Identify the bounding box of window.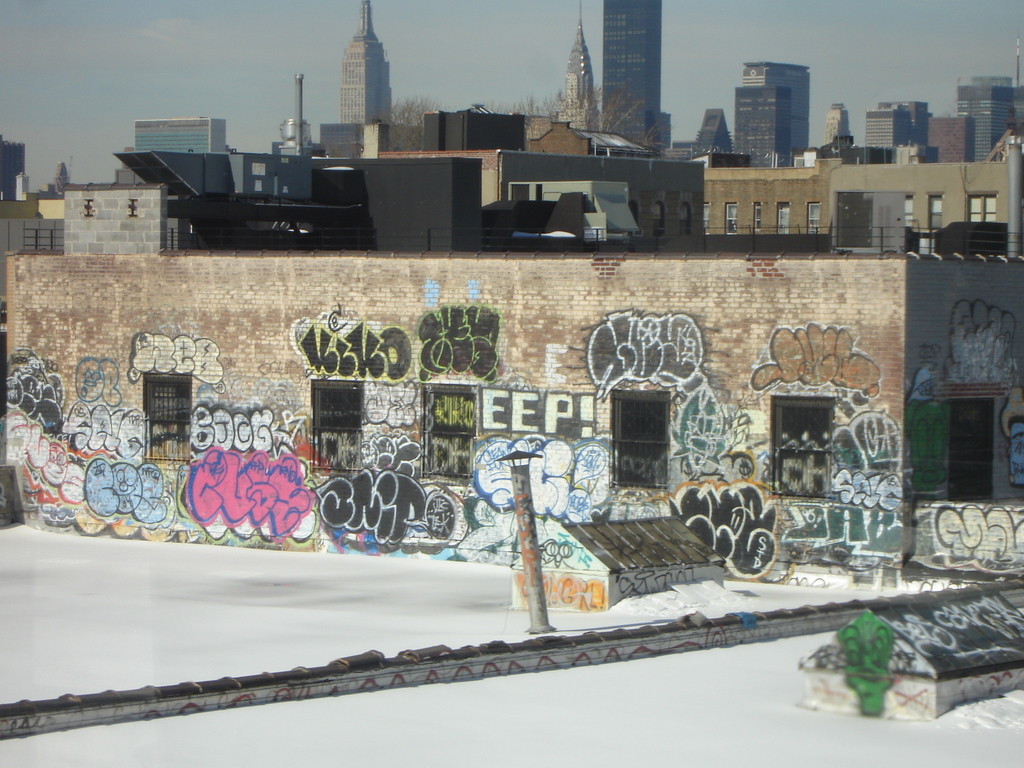
148,373,198,461.
